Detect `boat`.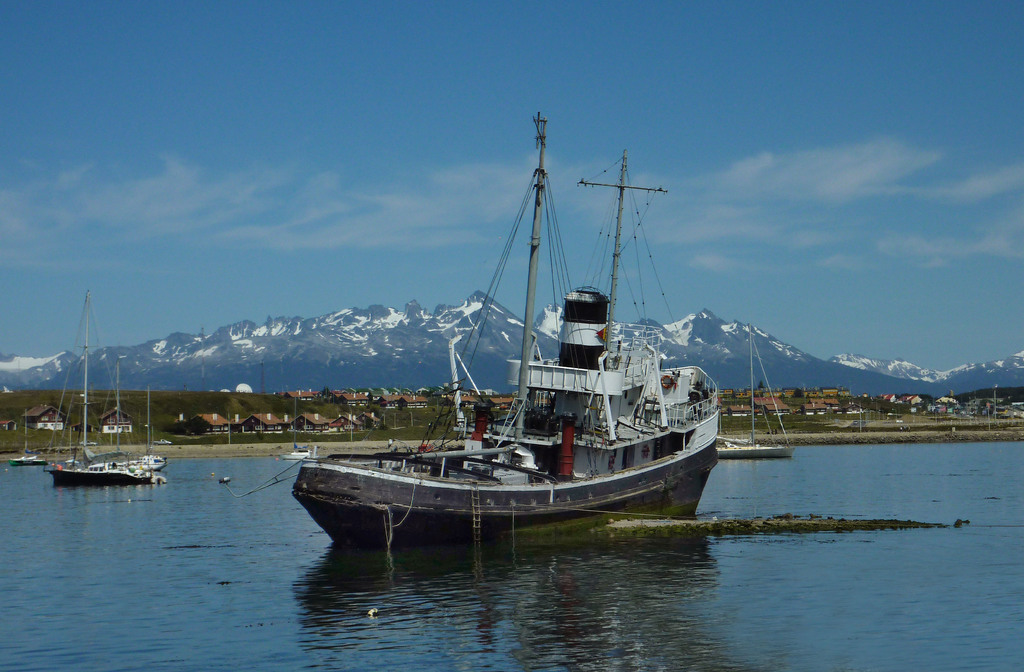
Detected at pyautogui.locateOnScreen(283, 104, 724, 555).
